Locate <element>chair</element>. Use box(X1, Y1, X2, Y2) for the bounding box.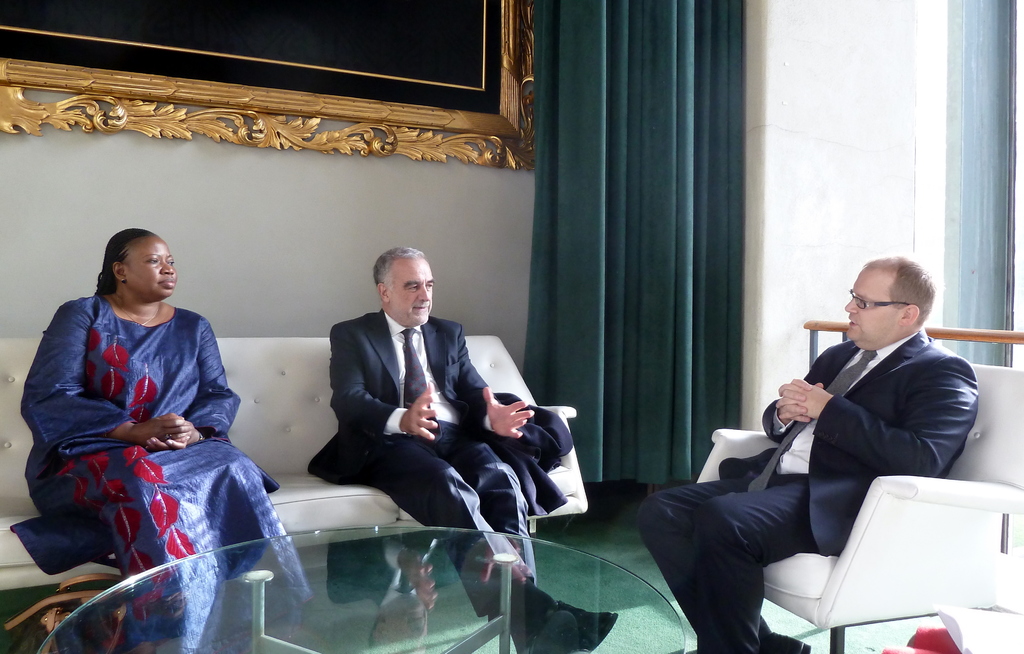
box(694, 360, 1023, 653).
